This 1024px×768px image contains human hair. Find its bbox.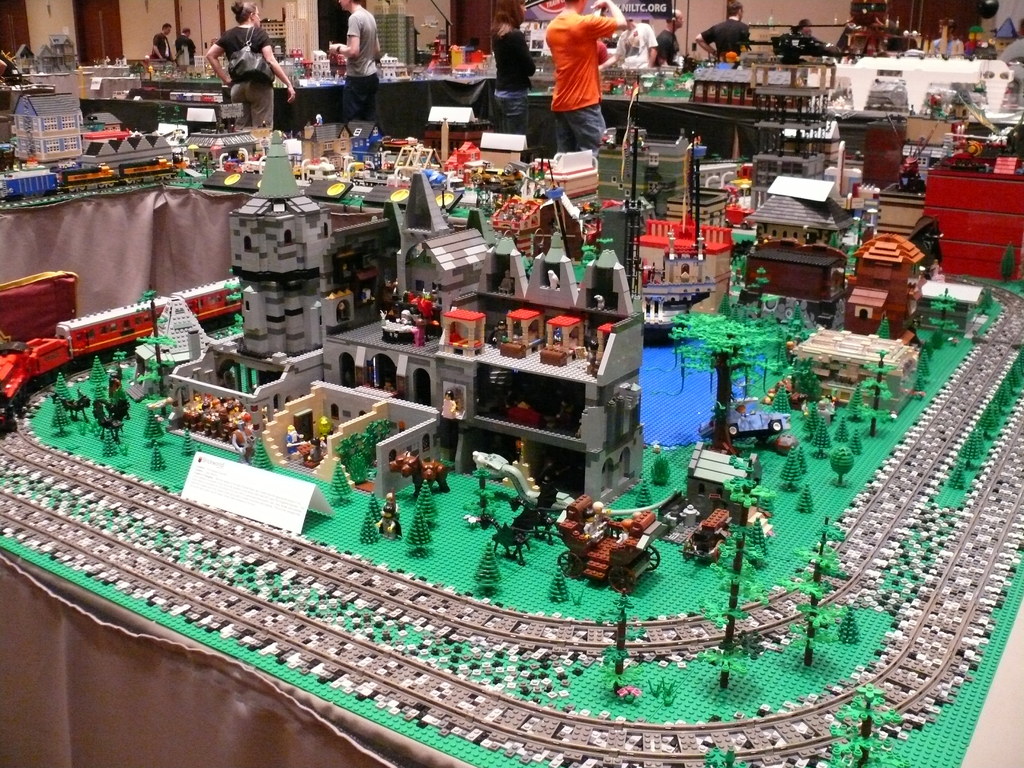
bbox(355, 0, 362, 4).
